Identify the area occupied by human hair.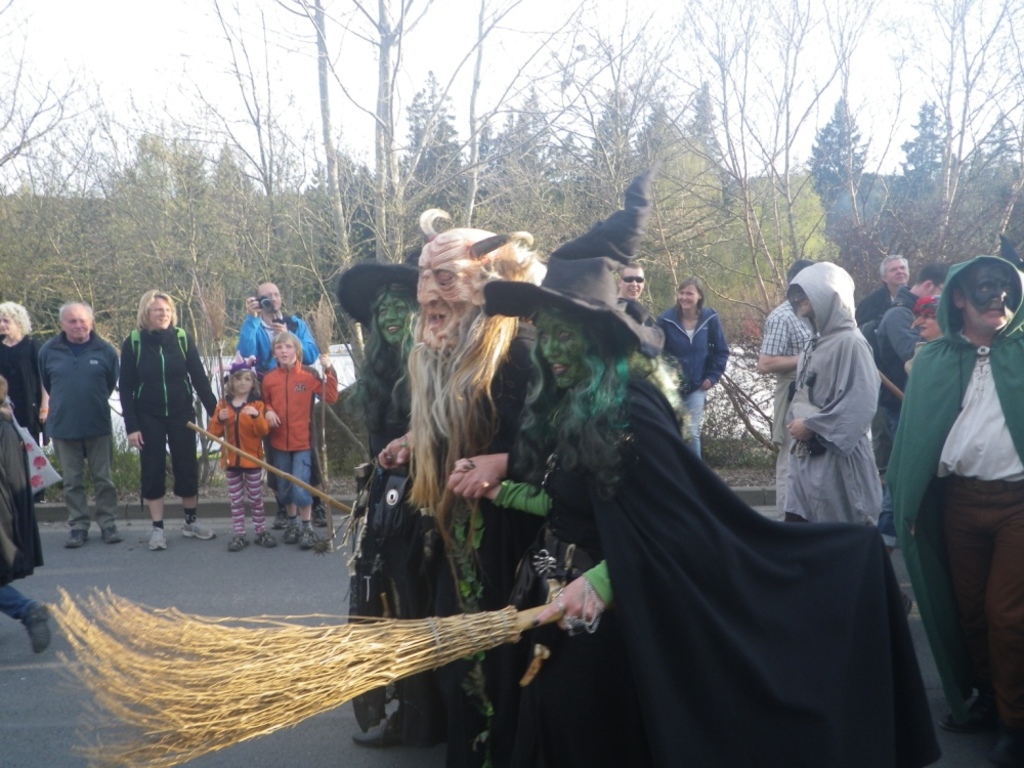
Area: locate(884, 256, 905, 274).
